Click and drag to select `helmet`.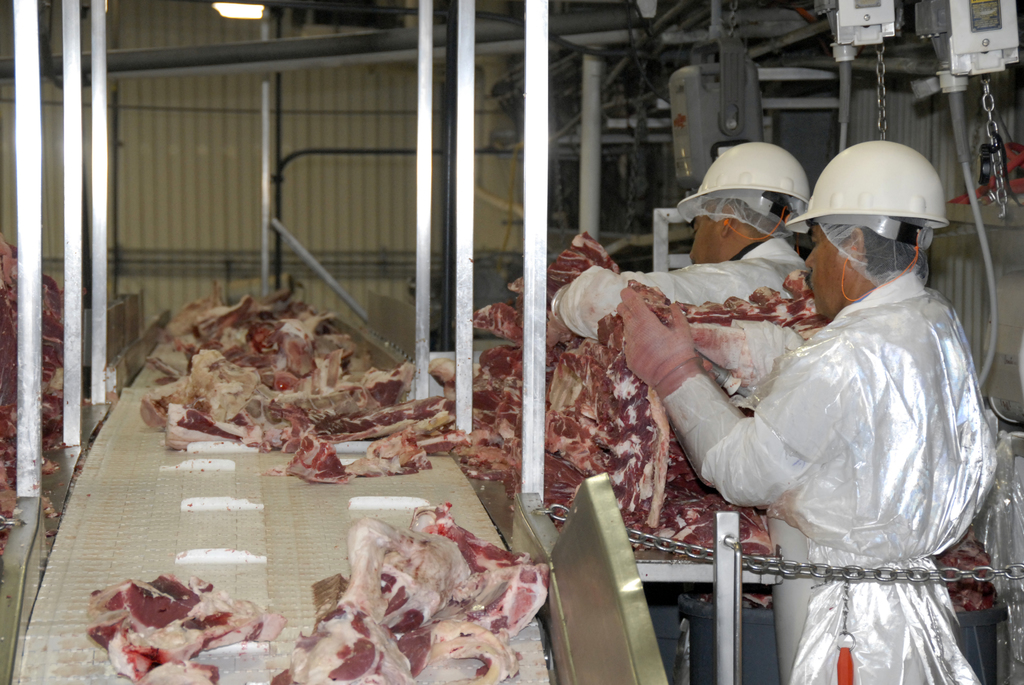
Selection: bbox=[693, 147, 829, 249].
